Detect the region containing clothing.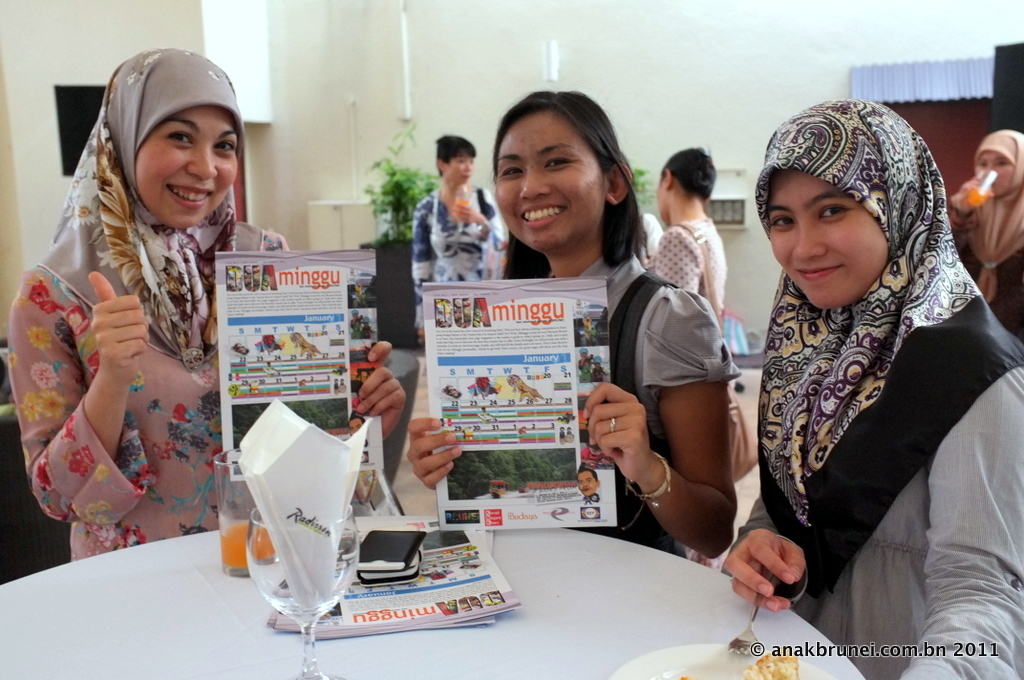
{"x1": 950, "y1": 131, "x2": 1023, "y2": 335}.
